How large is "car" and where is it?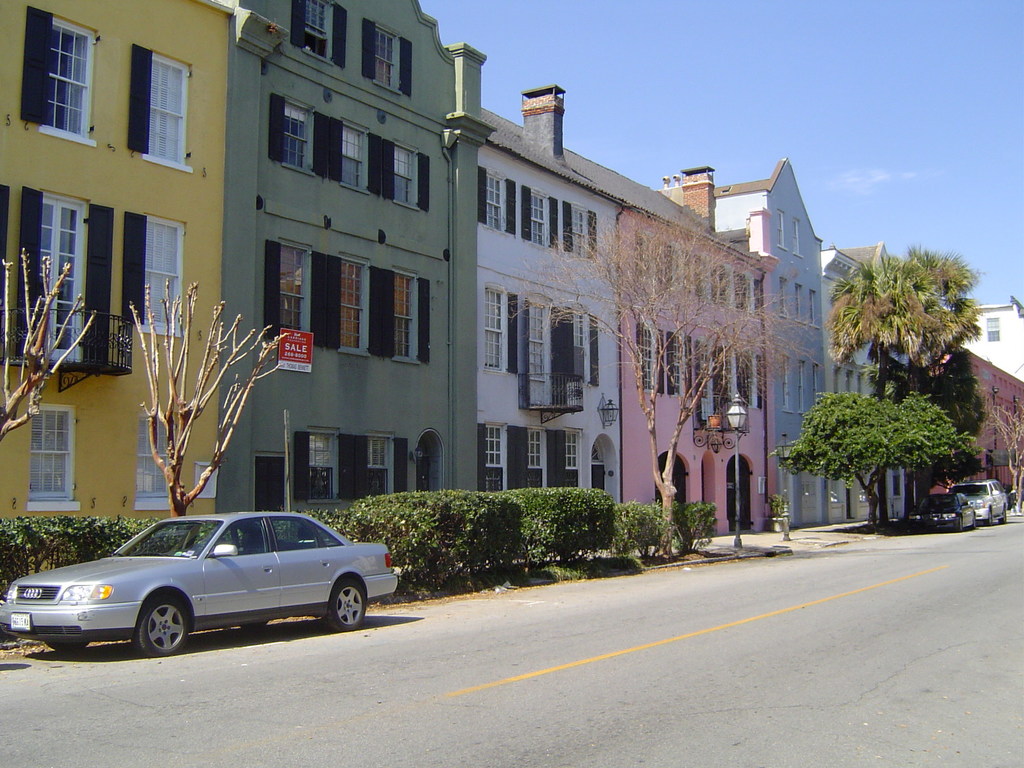
Bounding box: {"x1": 8, "y1": 508, "x2": 395, "y2": 661}.
